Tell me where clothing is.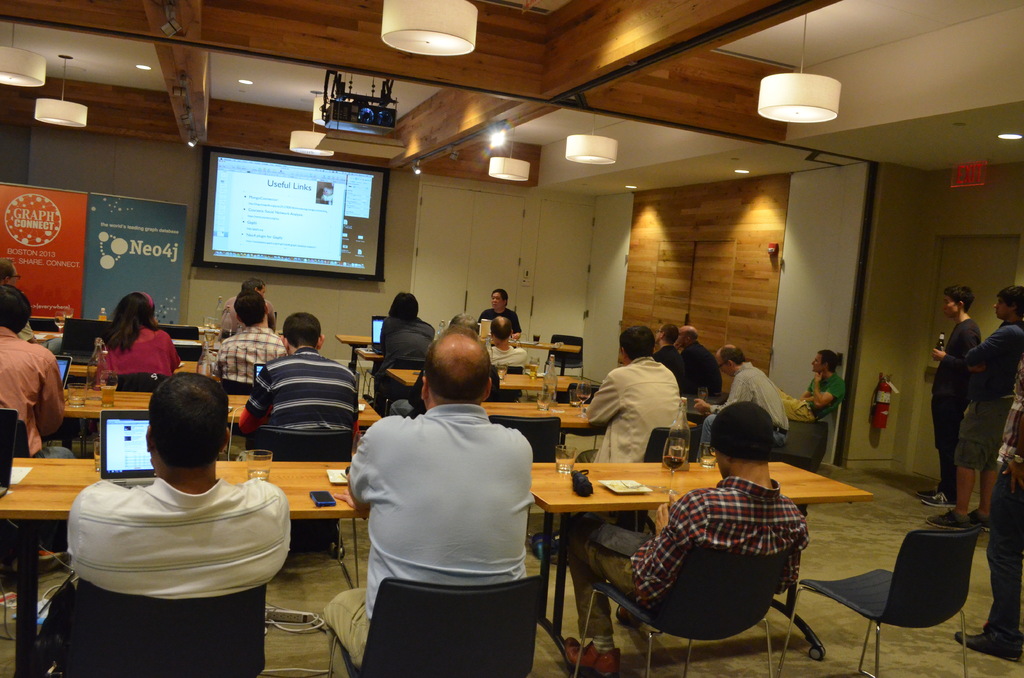
clothing is at (557, 351, 693, 469).
